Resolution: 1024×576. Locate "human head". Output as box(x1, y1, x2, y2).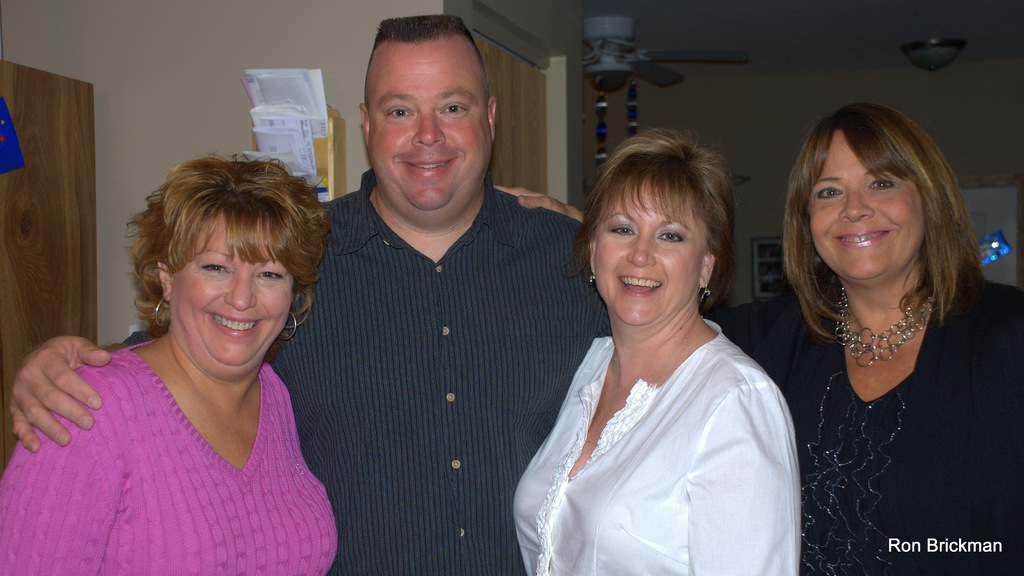
box(588, 137, 728, 330).
